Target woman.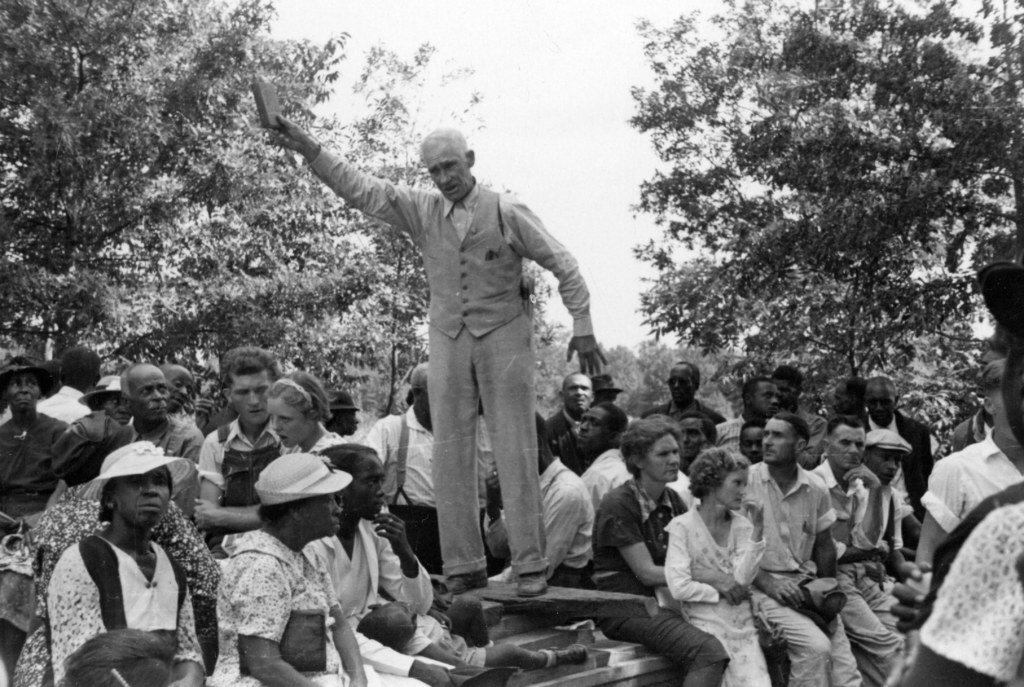
Target region: 264,380,359,466.
